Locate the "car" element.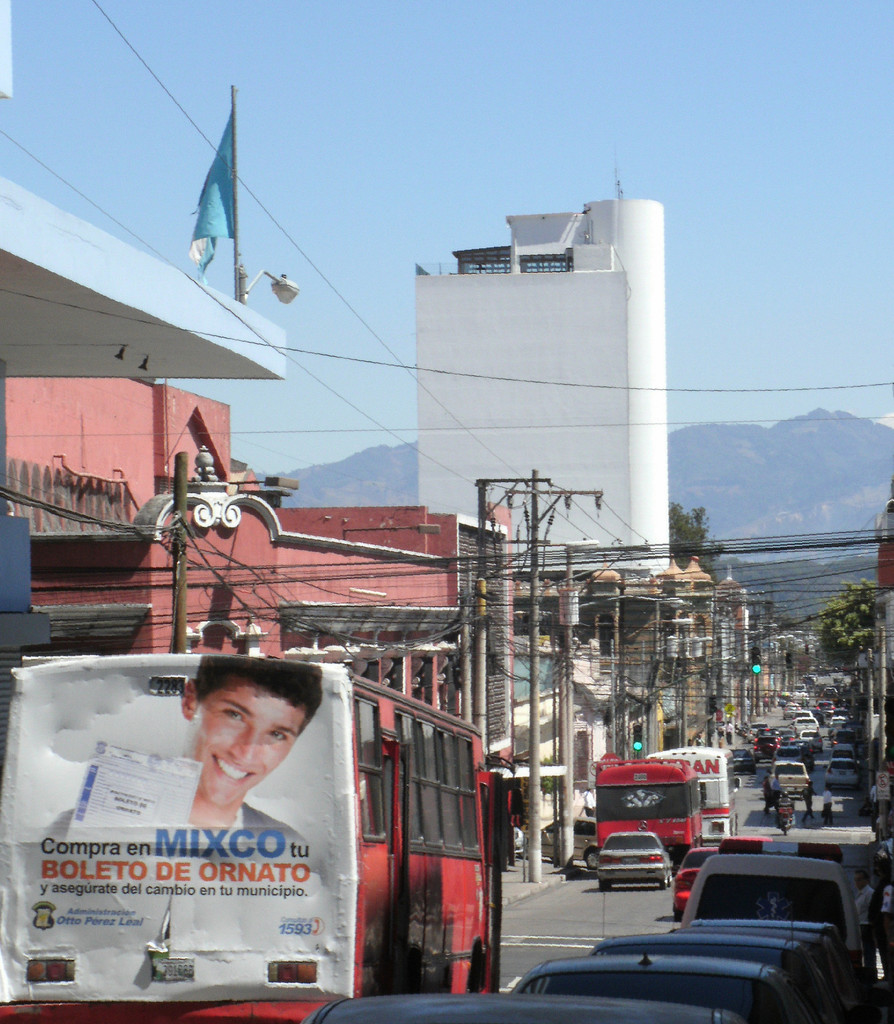
Element bbox: rect(505, 946, 810, 1023).
